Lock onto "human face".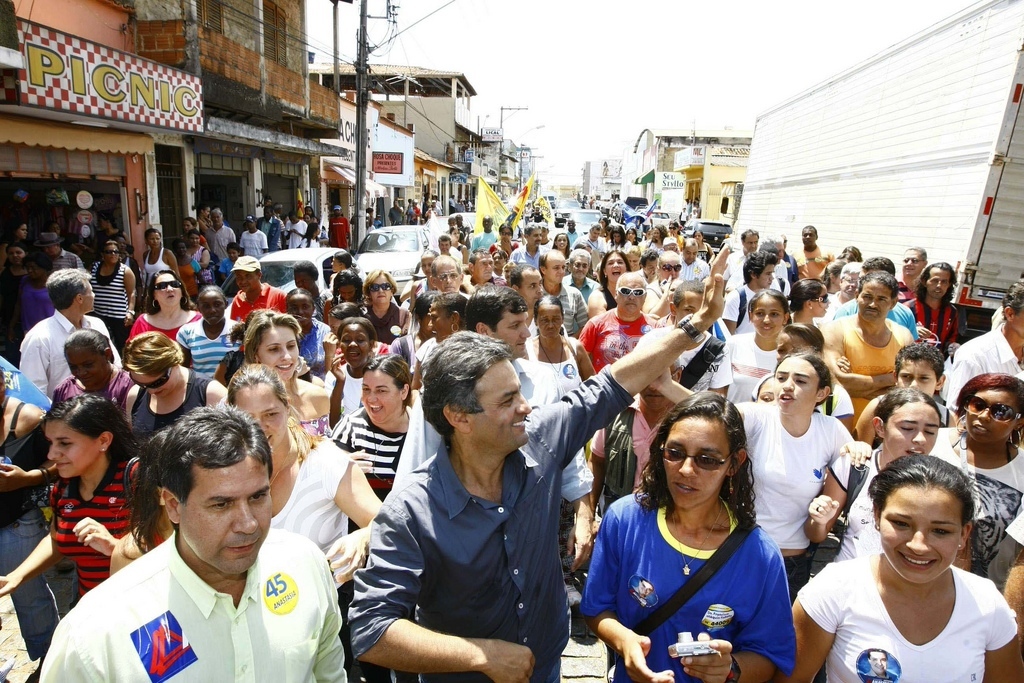
Locked: 862/285/889/323.
